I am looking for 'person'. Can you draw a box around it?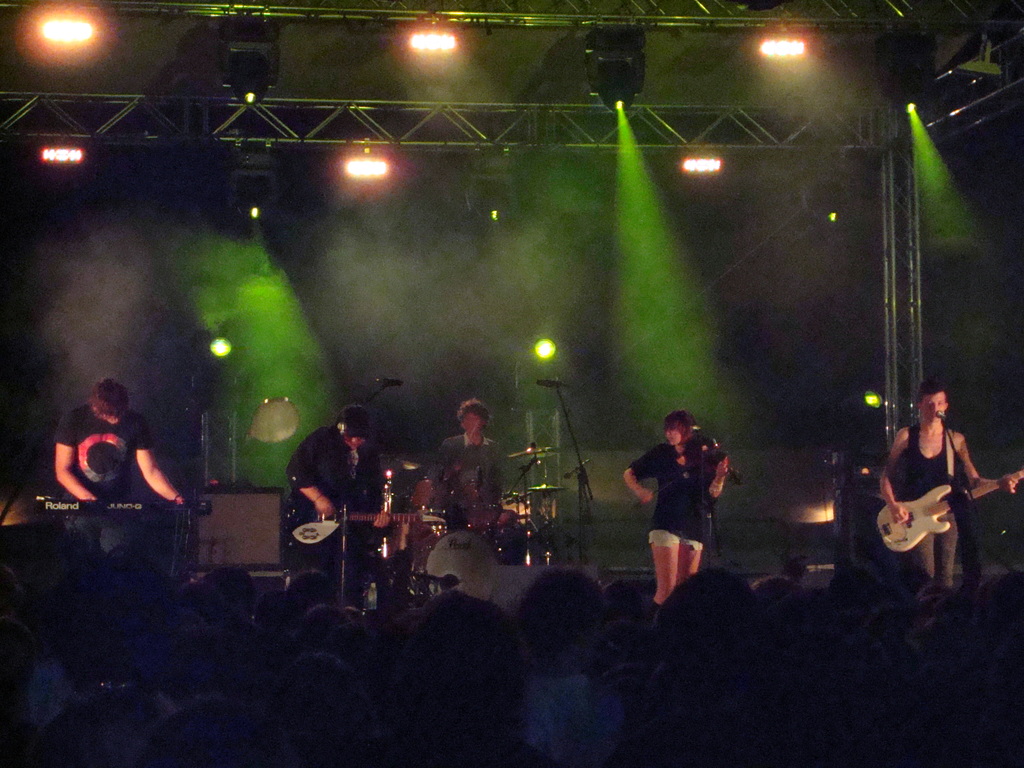
Sure, the bounding box is detection(620, 412, 721, 606).
